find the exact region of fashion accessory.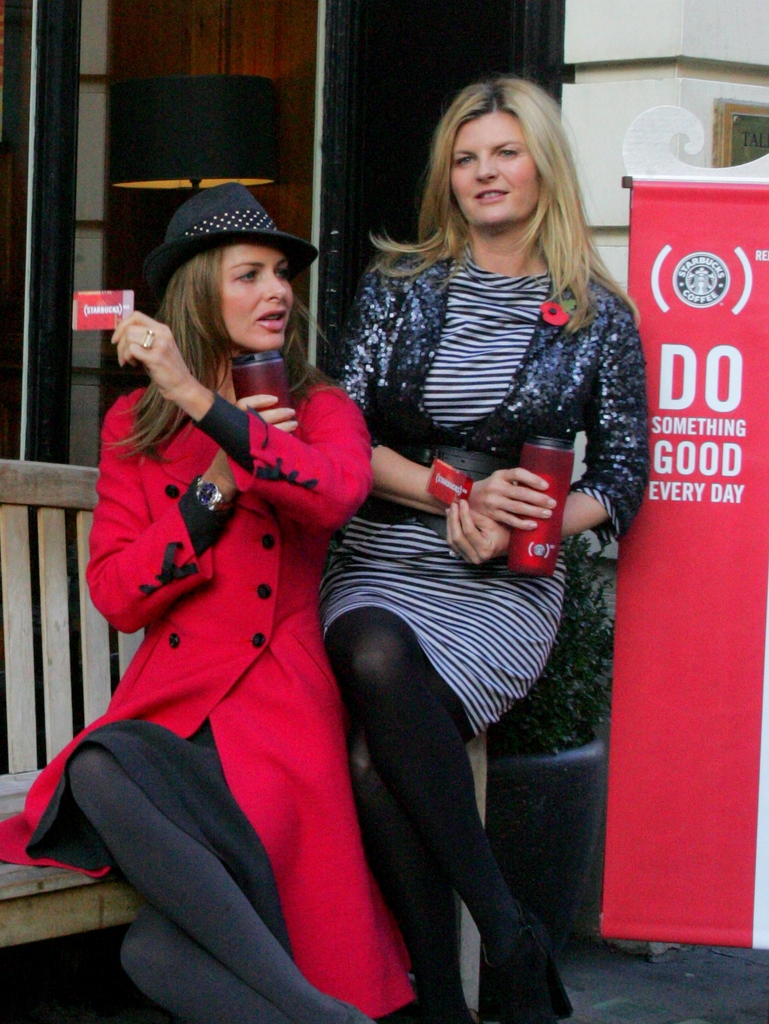
Exact region: (146,182,320,292).
